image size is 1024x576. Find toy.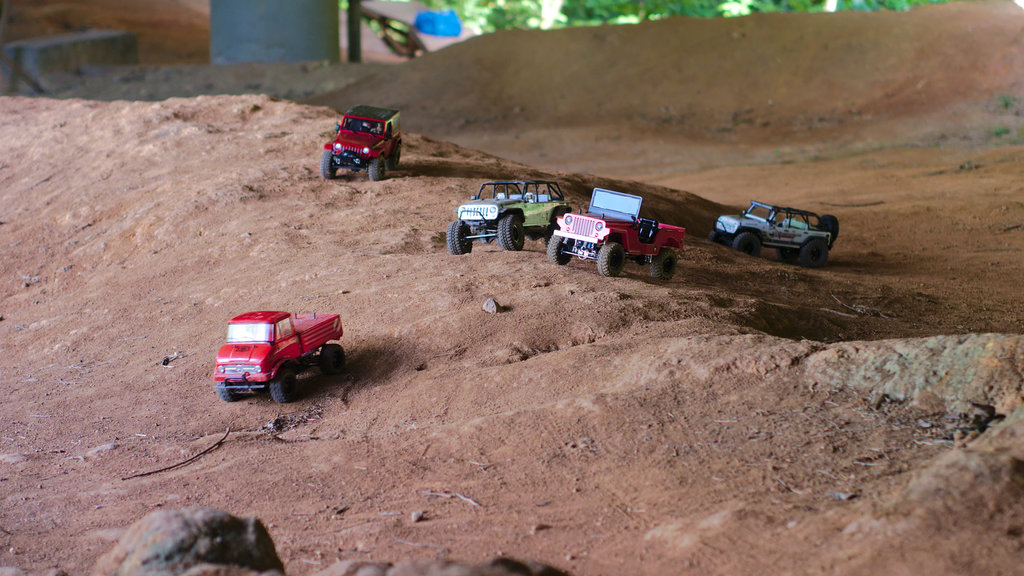
left=710, top=198, right=838, bottom=271.
